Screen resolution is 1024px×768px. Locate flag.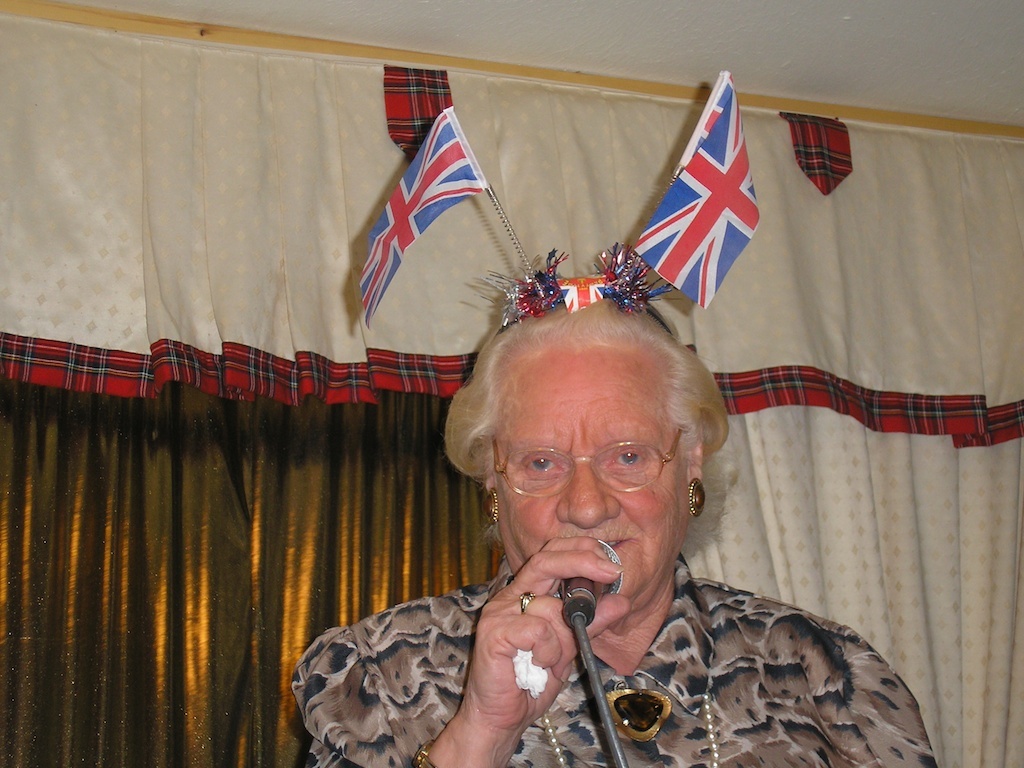
l=356, t=93, r=498, b=368.
